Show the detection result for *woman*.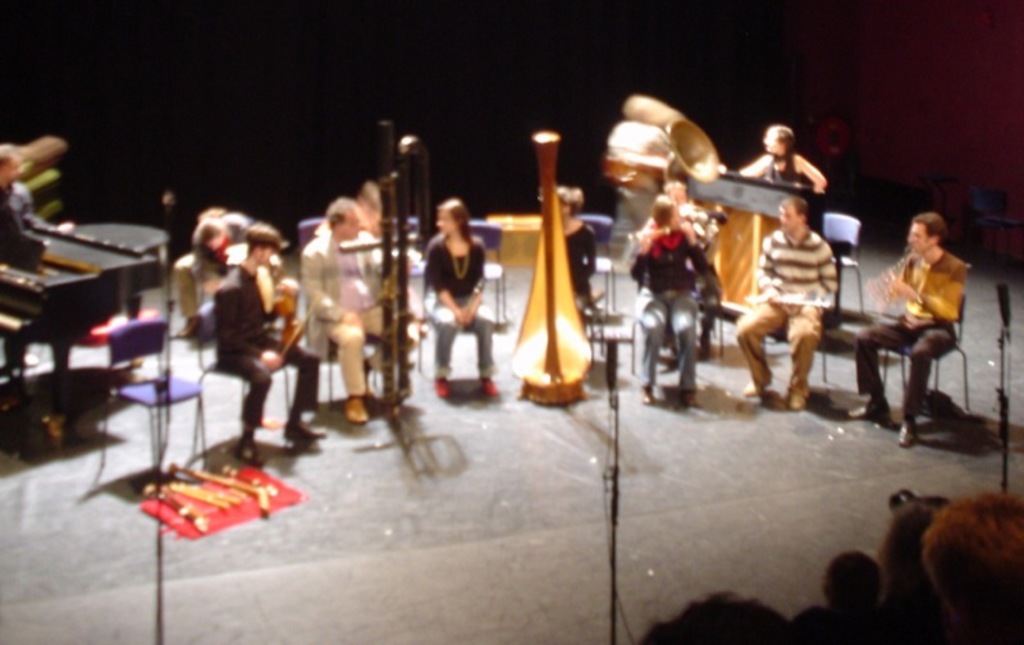
select_region(552, 182, 599, 321).
